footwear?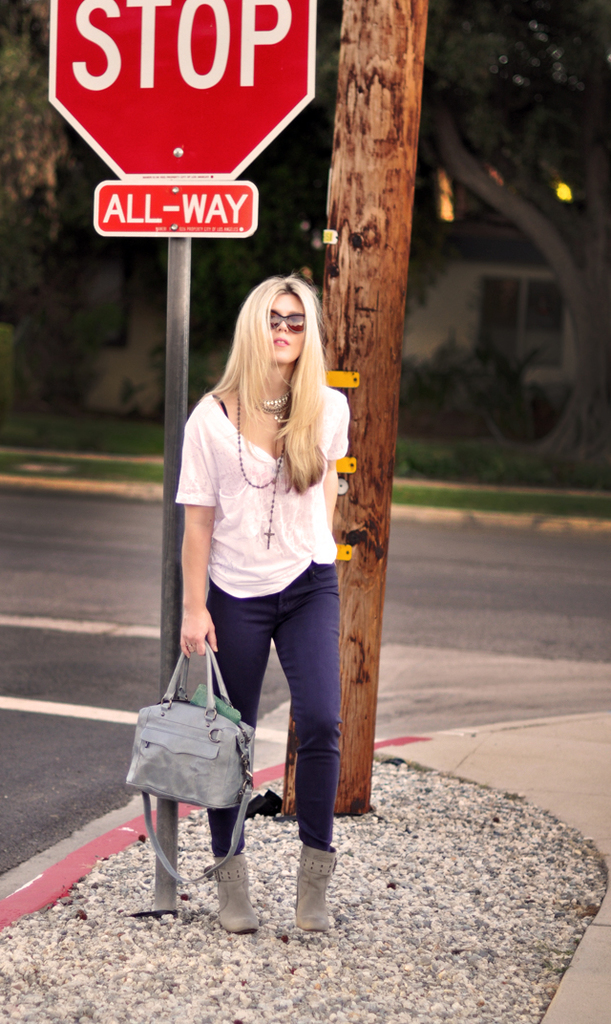
select_region(289, 831, 337, 938)
